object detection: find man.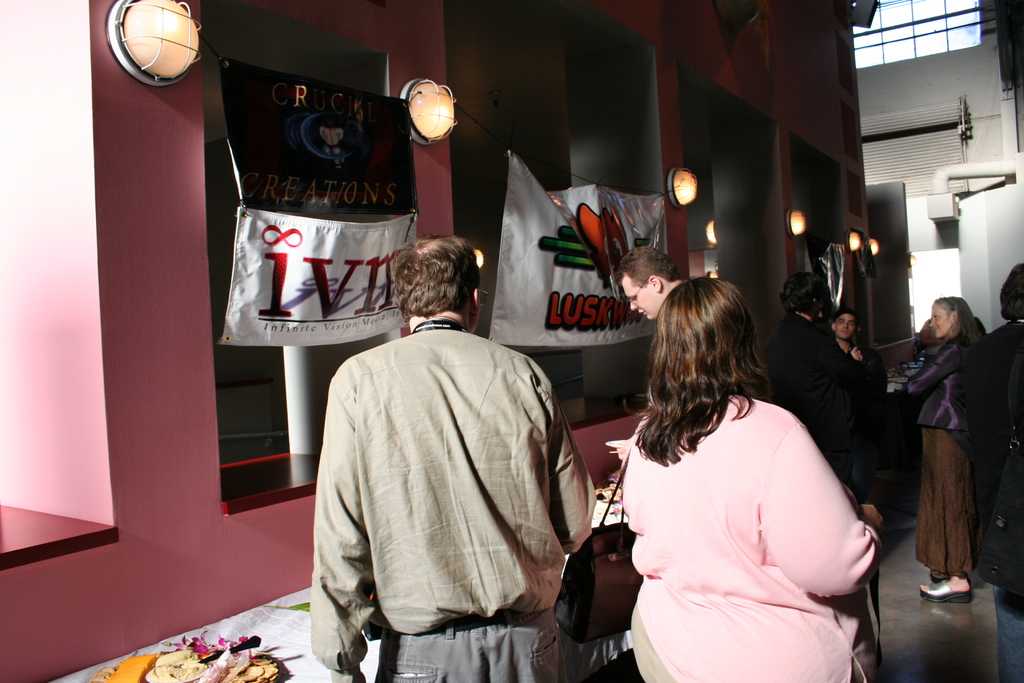
<region>609, 243, 690, 459</region>.
